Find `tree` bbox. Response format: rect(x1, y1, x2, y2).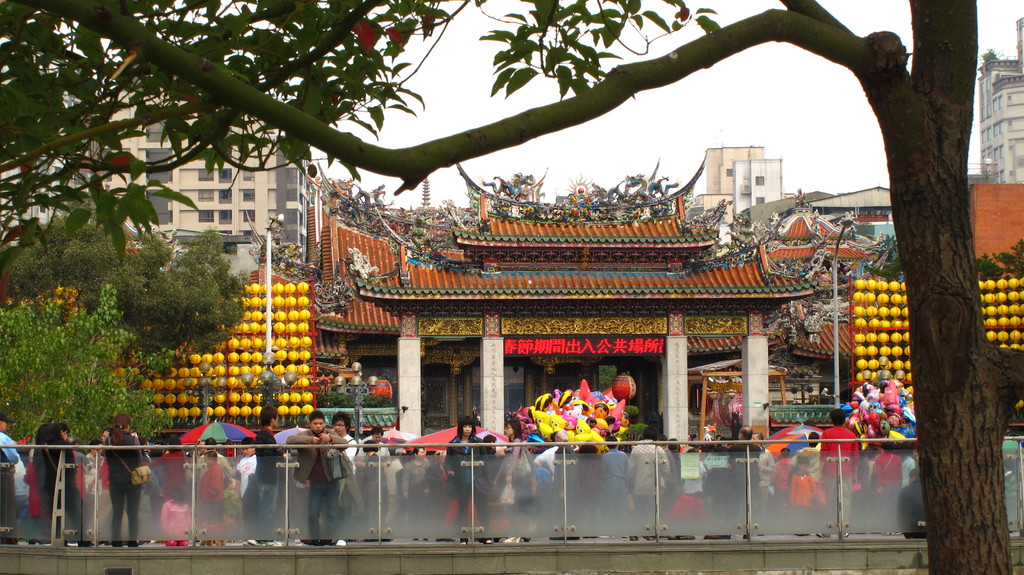
rect(0, 0, 1012, 574).
